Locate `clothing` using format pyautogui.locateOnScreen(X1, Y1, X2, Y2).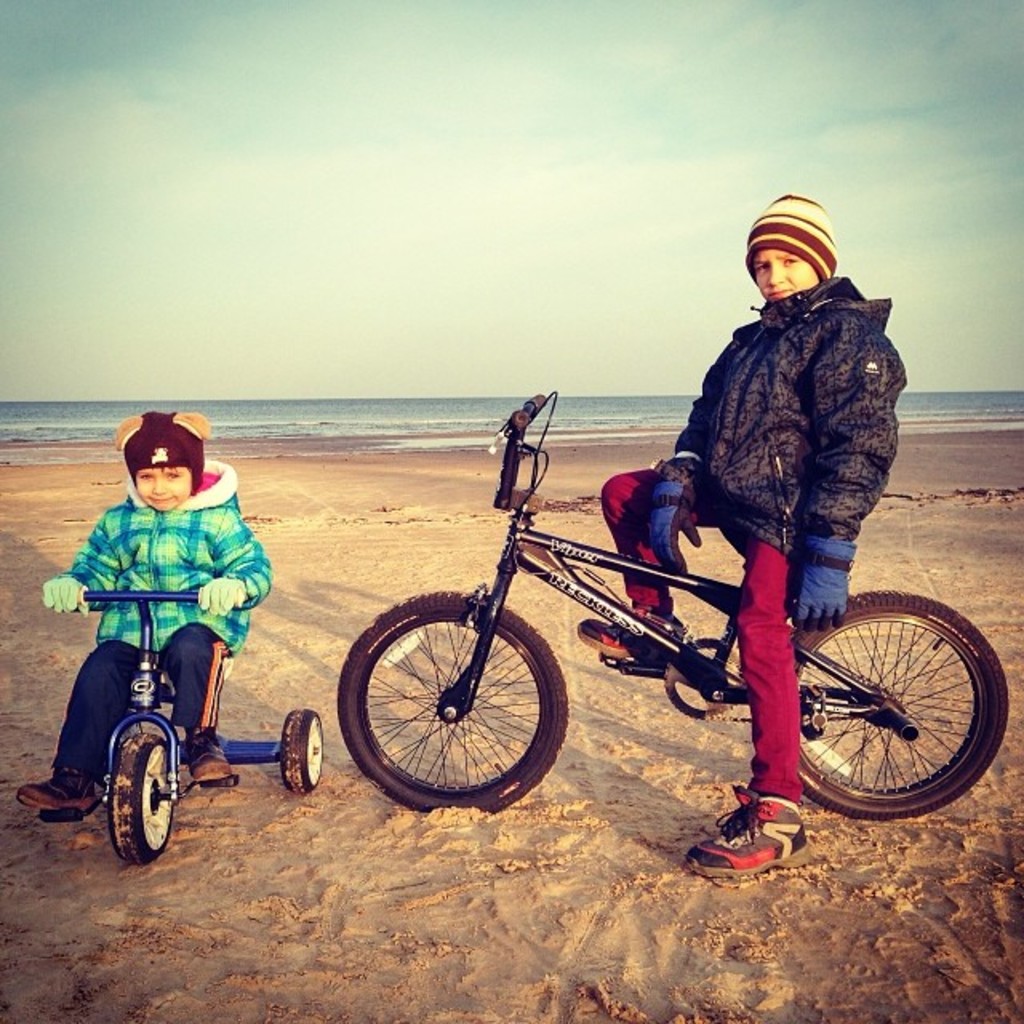
pyautogui.locateOnScreen(54, 454, 270, 782).
